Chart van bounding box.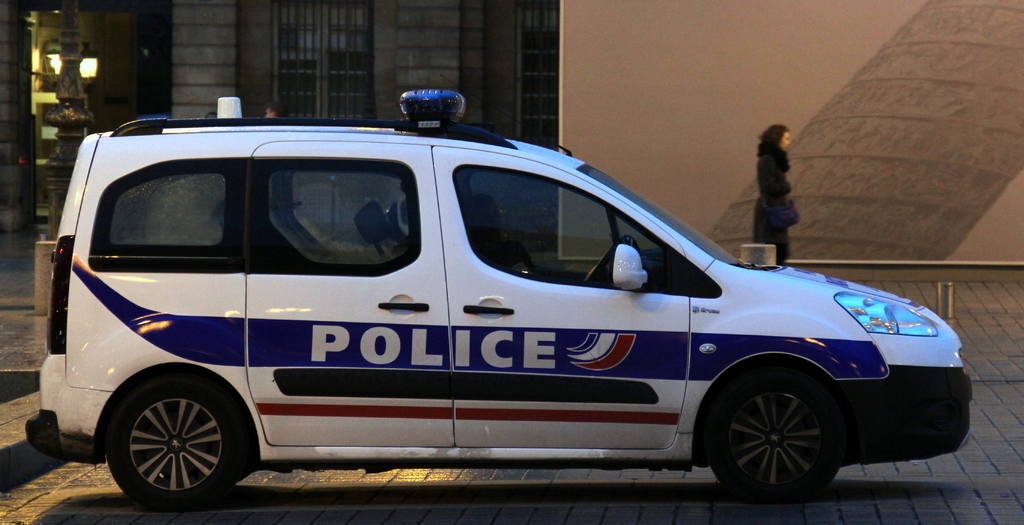
Charted: <box>20,88,976,514</box>.
